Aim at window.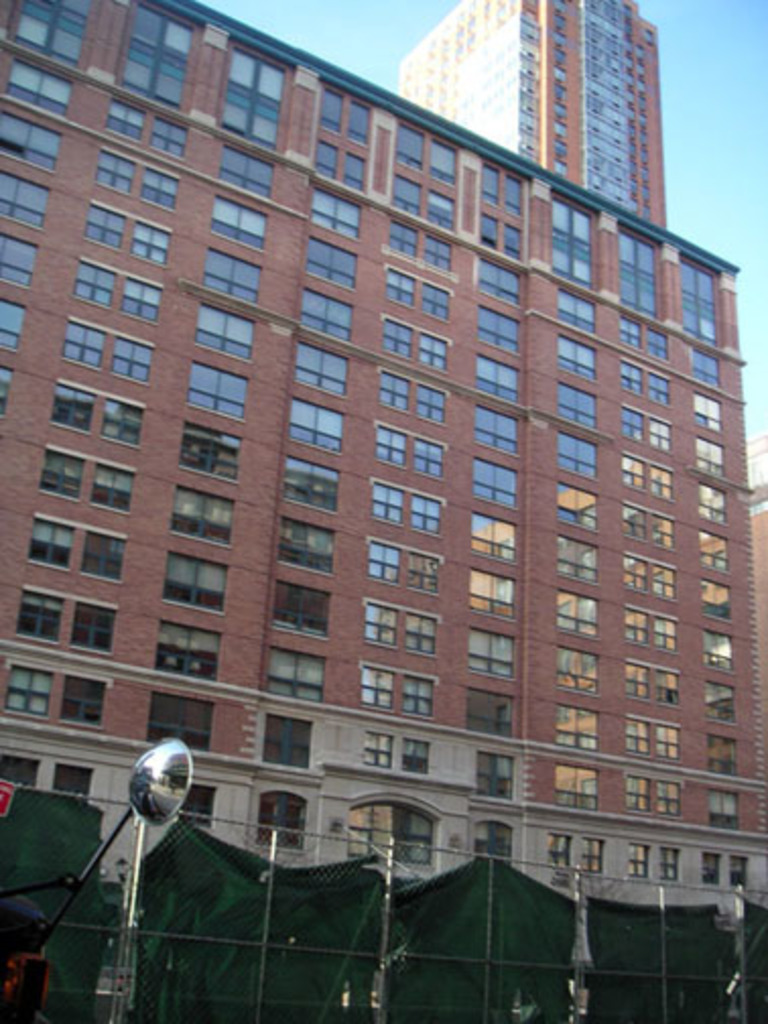
Aimed at <box>215,41,286,146</box>.
